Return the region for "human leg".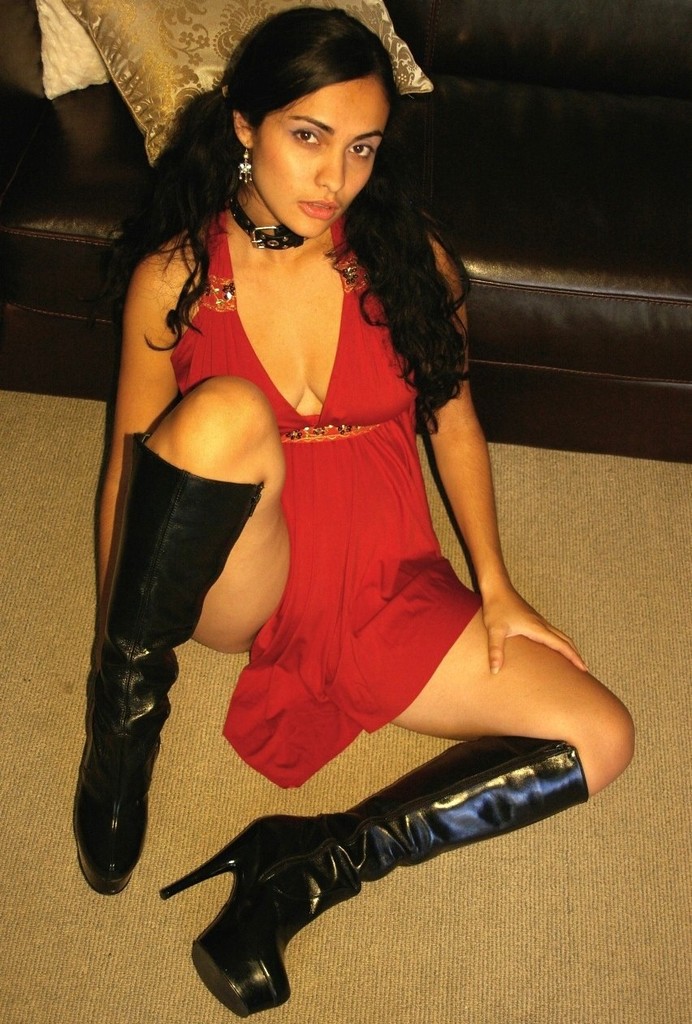
box=[67, 382, 282, 896].
